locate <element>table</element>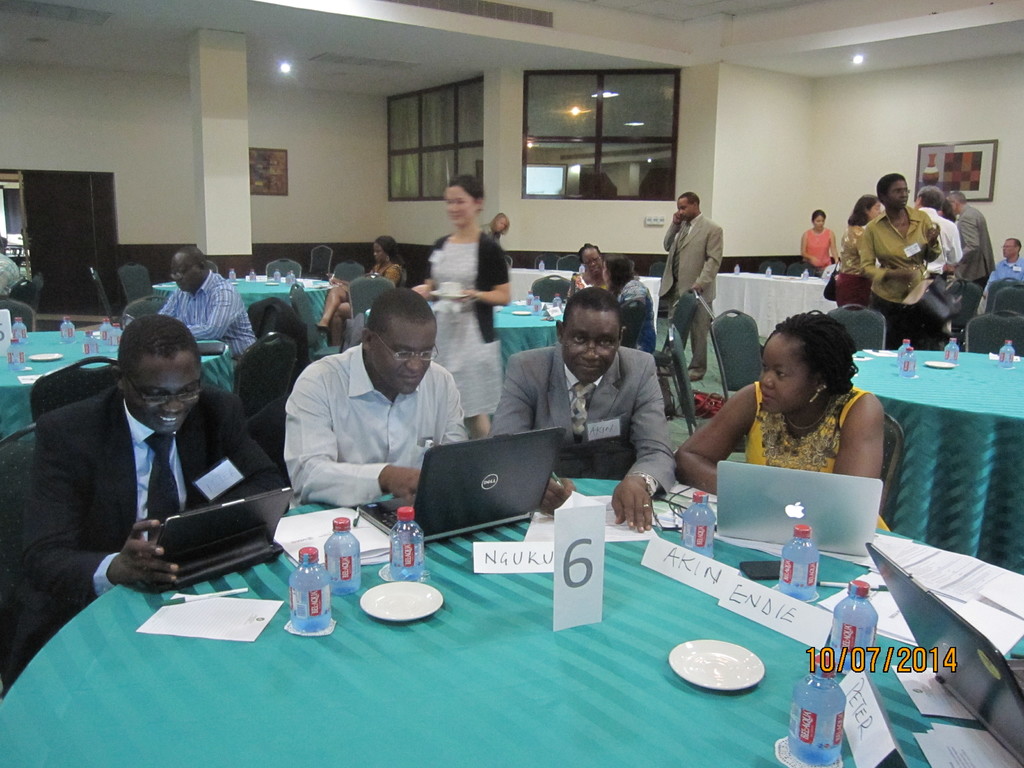
l=0, t=472, r=1023, b=764
